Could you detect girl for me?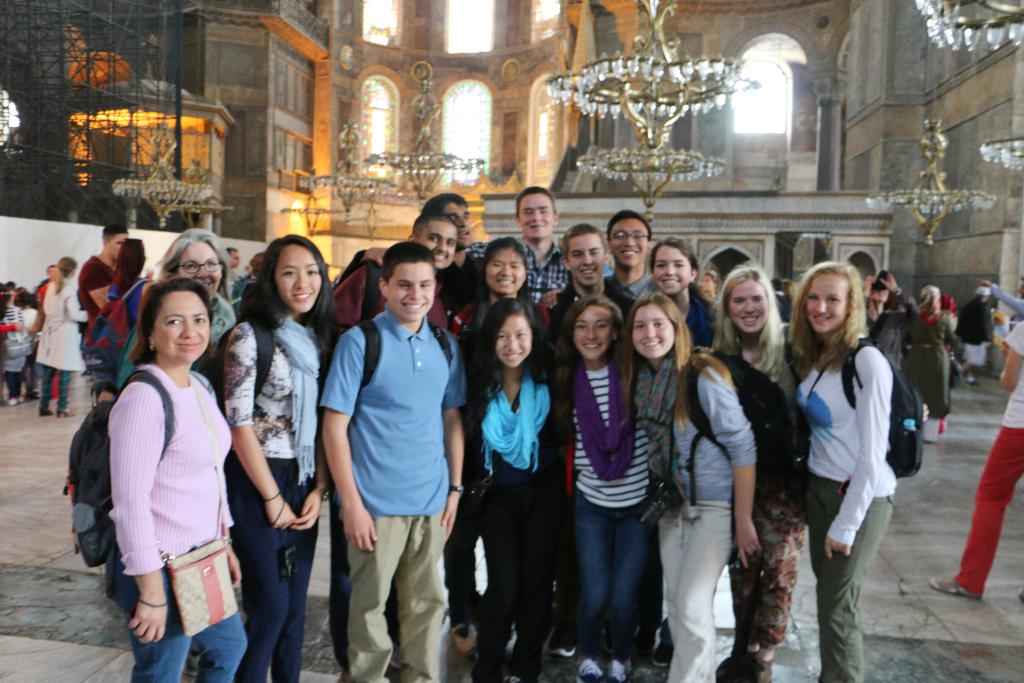
Detection result: (34, 256, 92, 411).
